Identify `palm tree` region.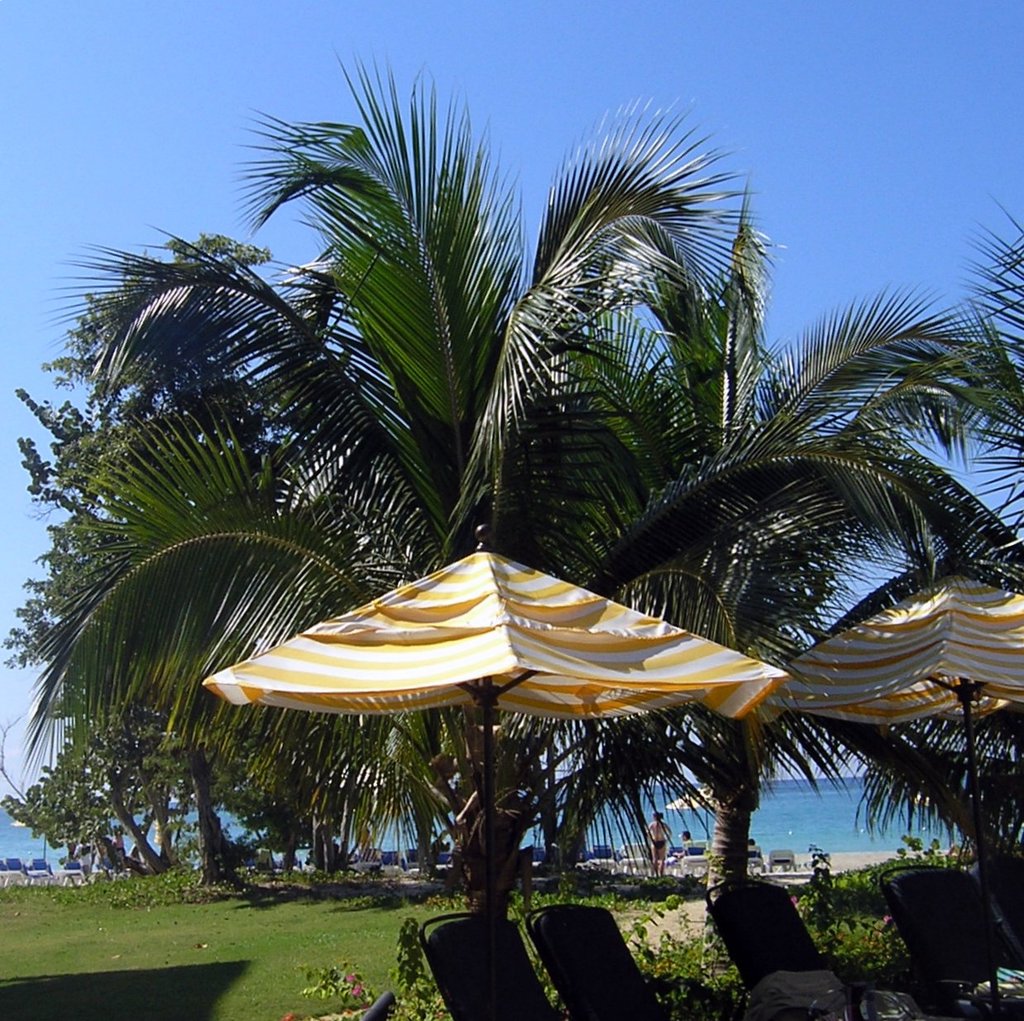
Region: bbox=[632, 328, 901, 914].
